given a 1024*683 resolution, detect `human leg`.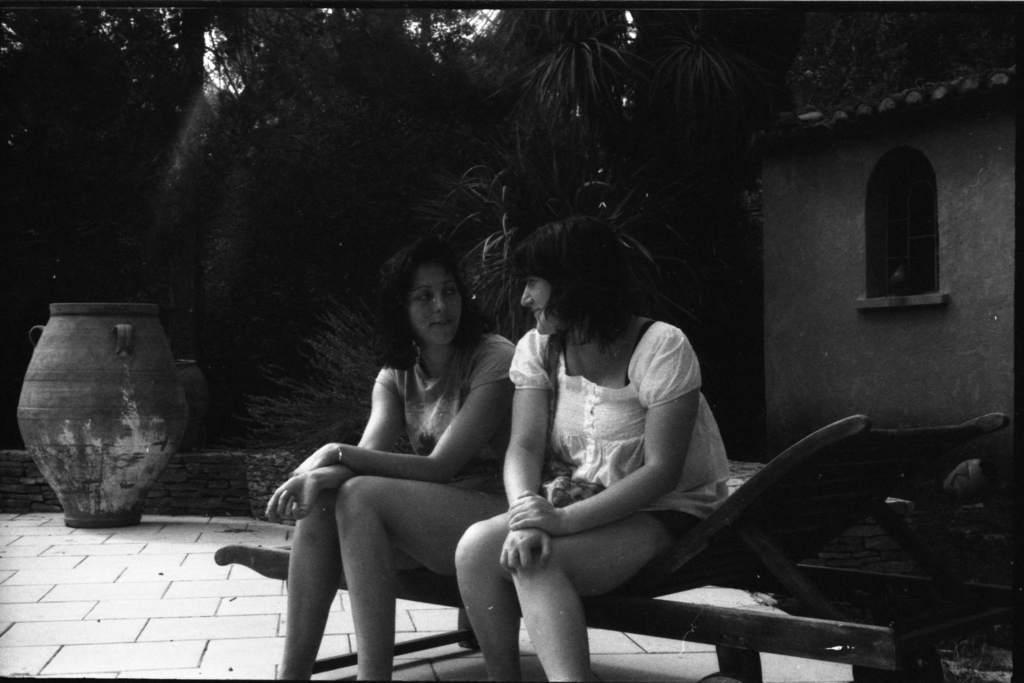
box=[451, 510, 518, 682].
